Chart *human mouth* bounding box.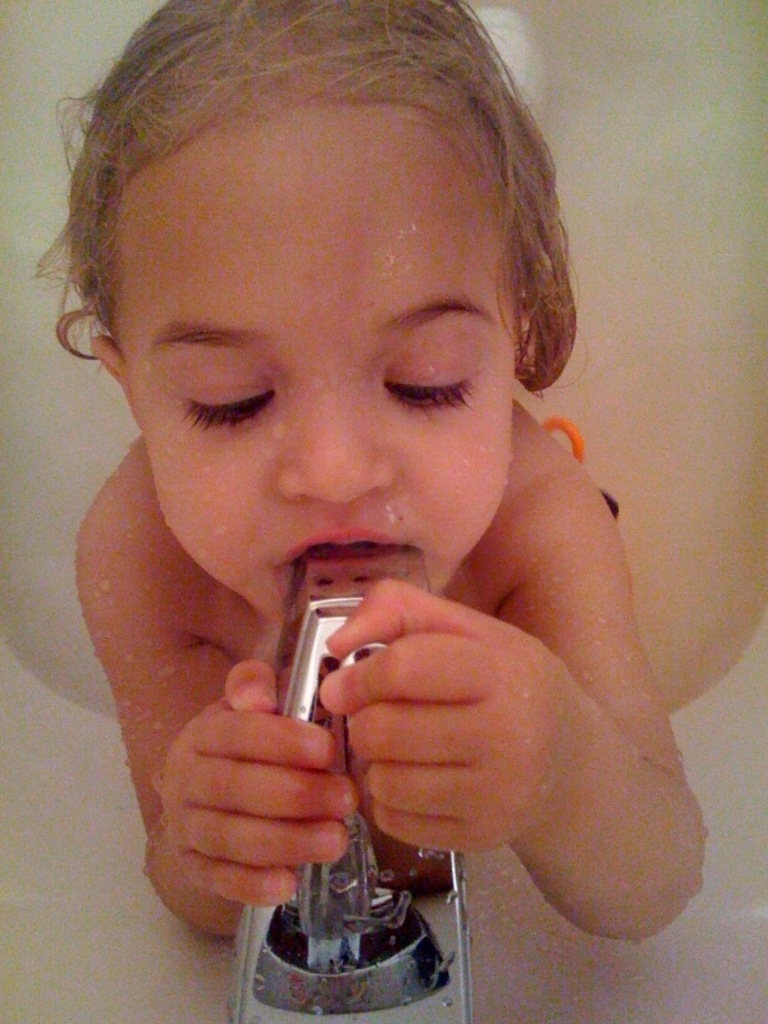
Charted: [left=284, top=531, right=398, bottom=553].
